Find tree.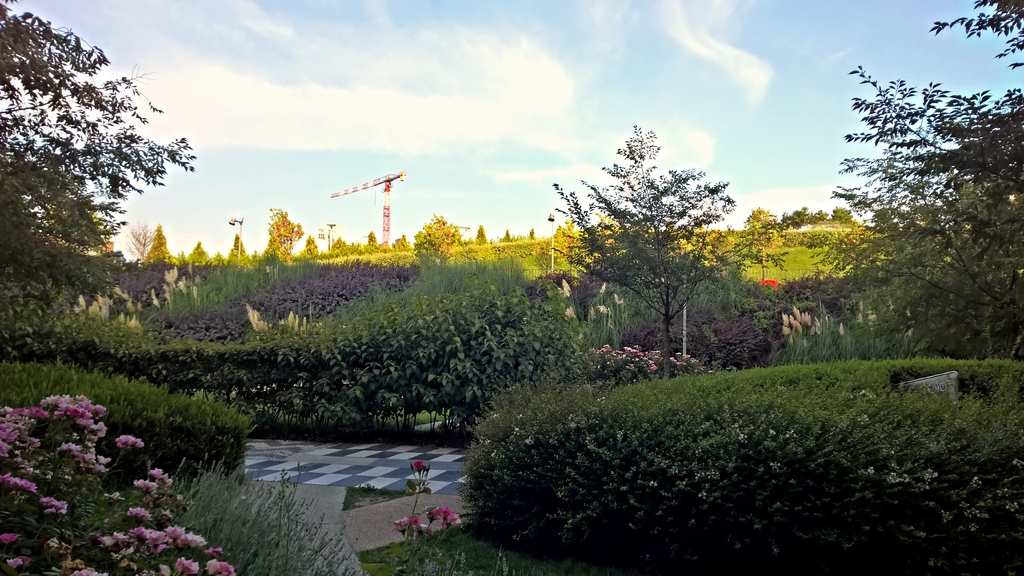
rect(780, 210, 821, 232).
